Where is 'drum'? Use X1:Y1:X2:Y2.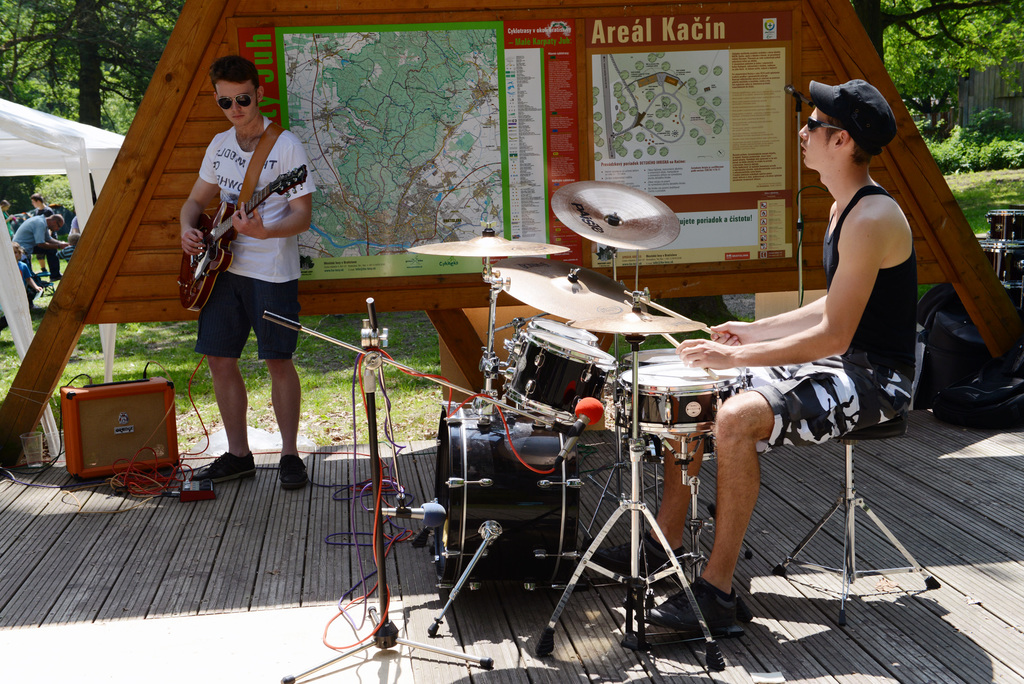
500:331:619:430.
